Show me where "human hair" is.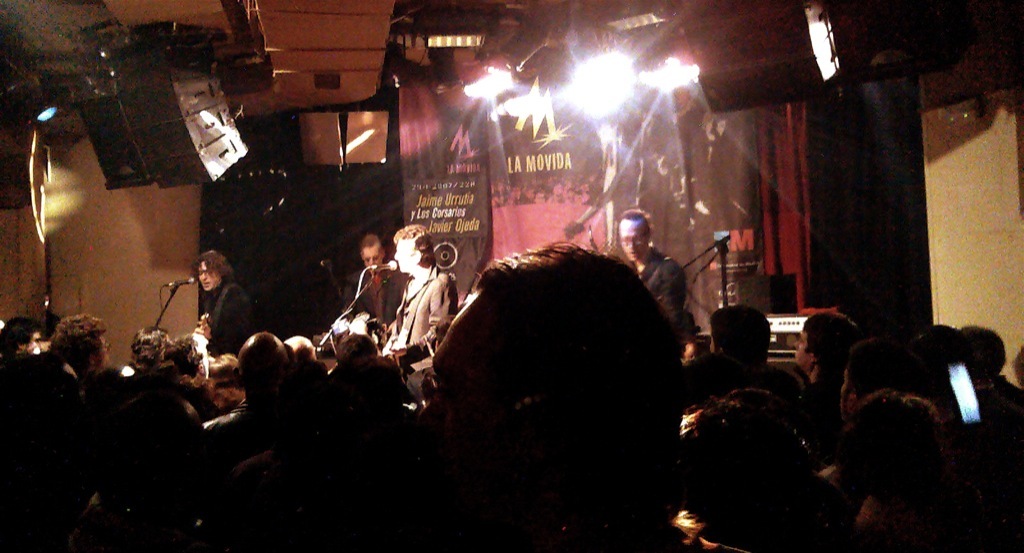
"human hair" is at <region>129, 328, 169, 372</region>.
